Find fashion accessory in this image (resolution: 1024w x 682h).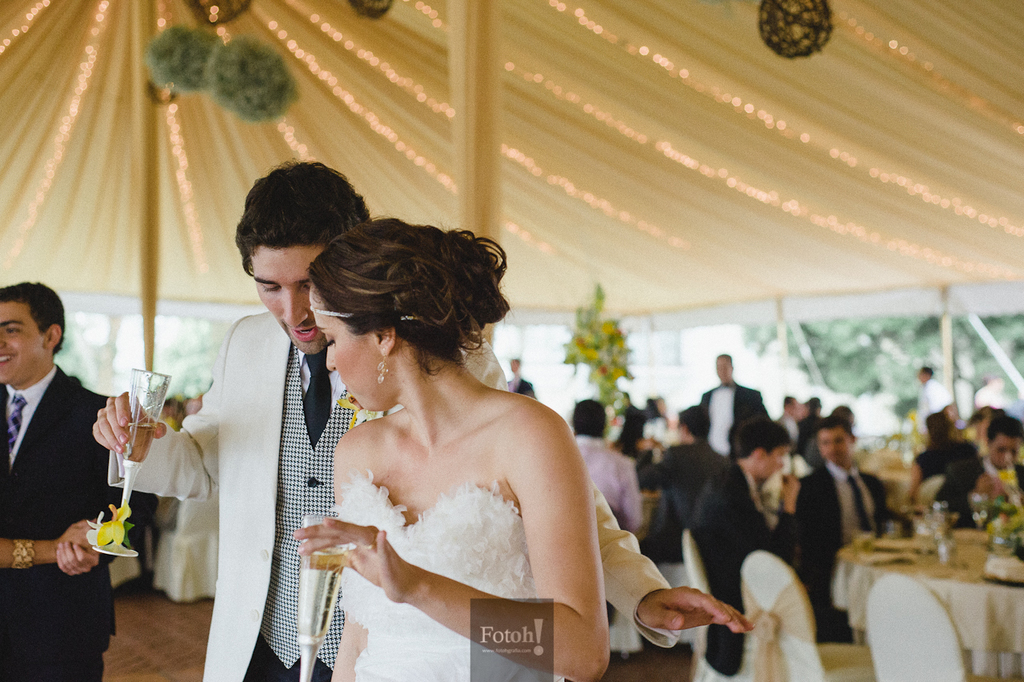
(6,538,38,572).
